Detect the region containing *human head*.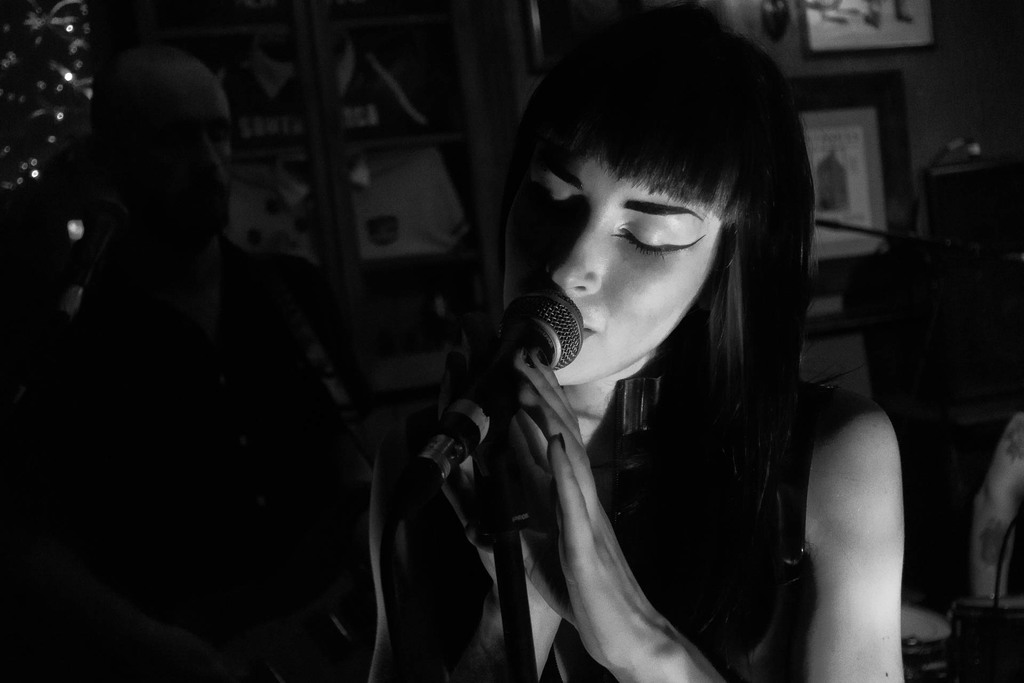
[502, 22, 802, 395].
